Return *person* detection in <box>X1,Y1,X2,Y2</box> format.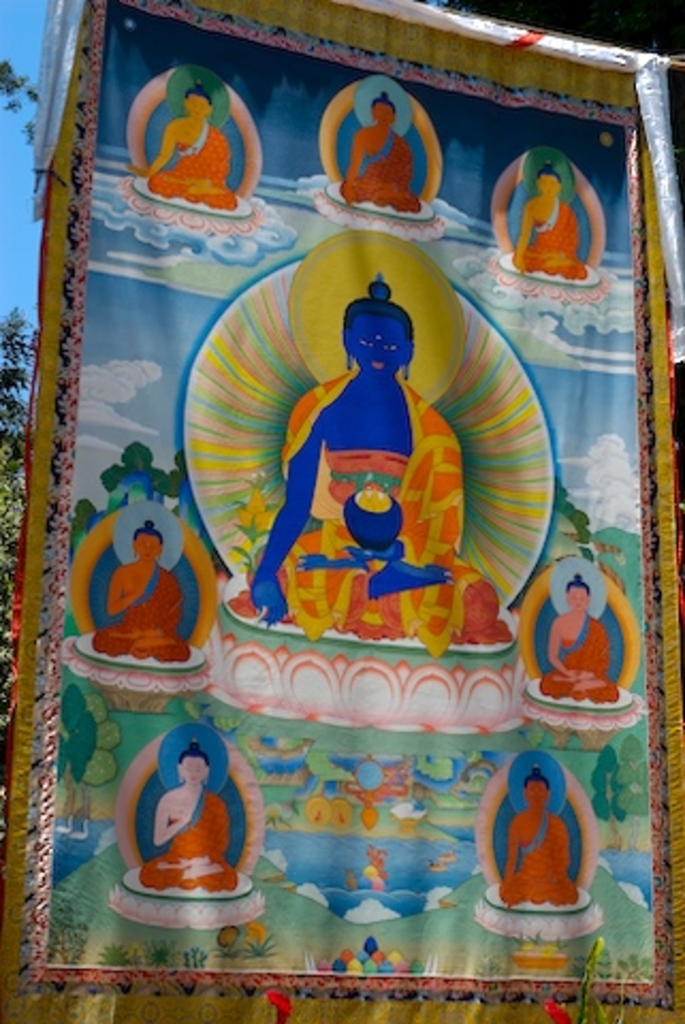
<box>331,83,418,218</box>.
